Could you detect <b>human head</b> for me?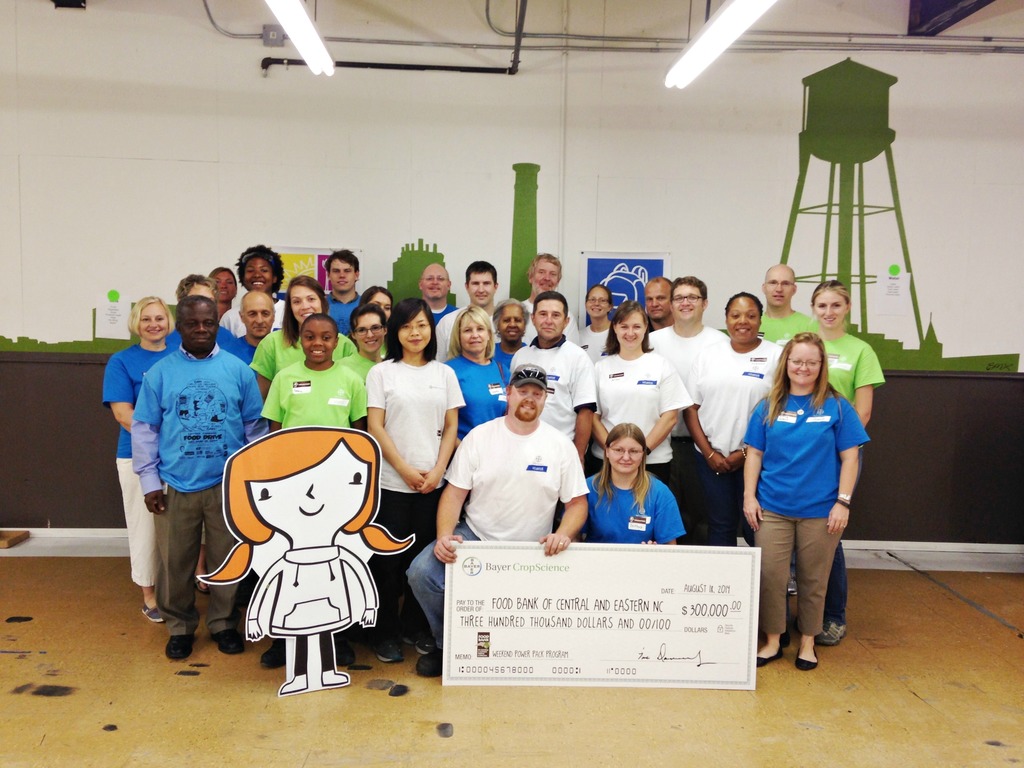
Detection result: l=583, t=284, r=612, b=320.
